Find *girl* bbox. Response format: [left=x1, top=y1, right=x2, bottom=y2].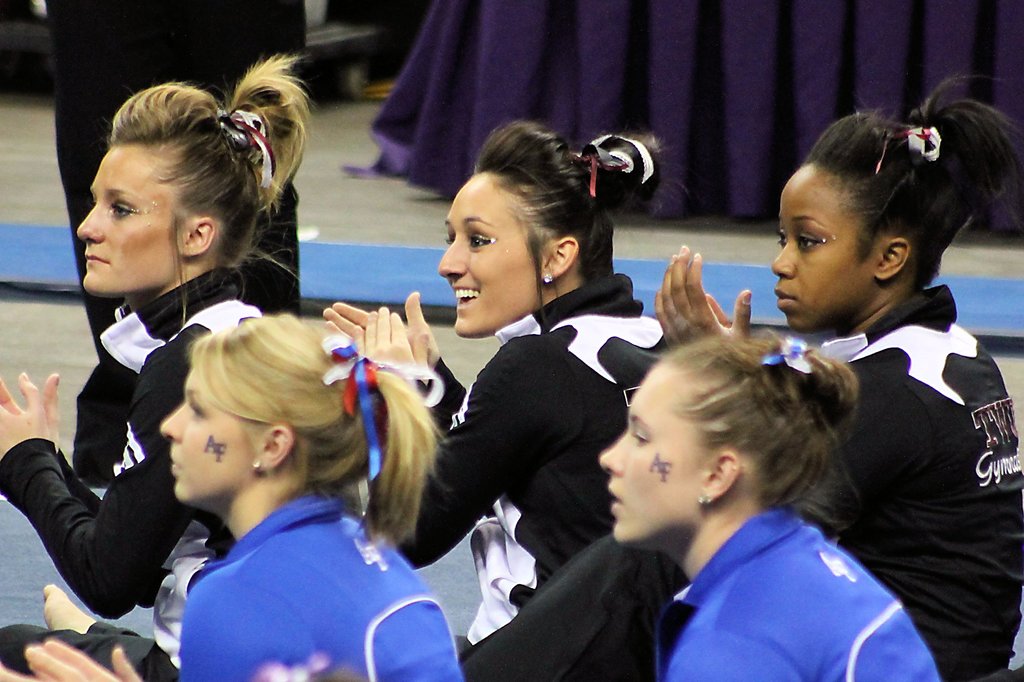
[left=32, top=304, right=461, bottom=681].
